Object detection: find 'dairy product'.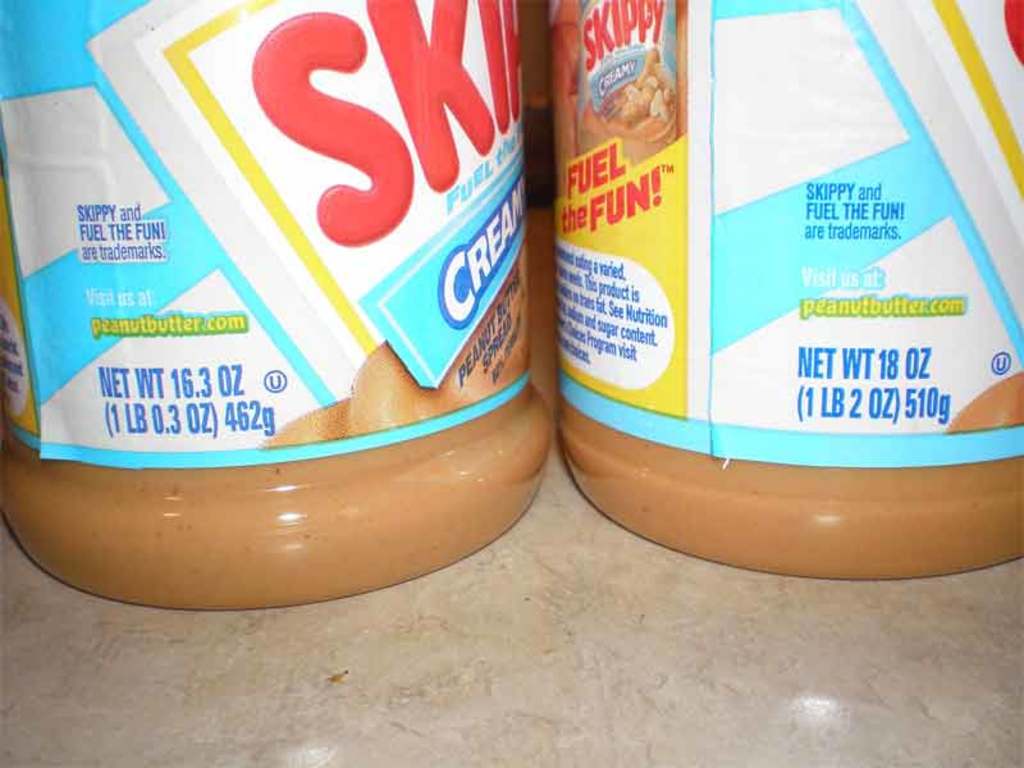
<bbox>559, 0, 1023, 582</bbox>.
